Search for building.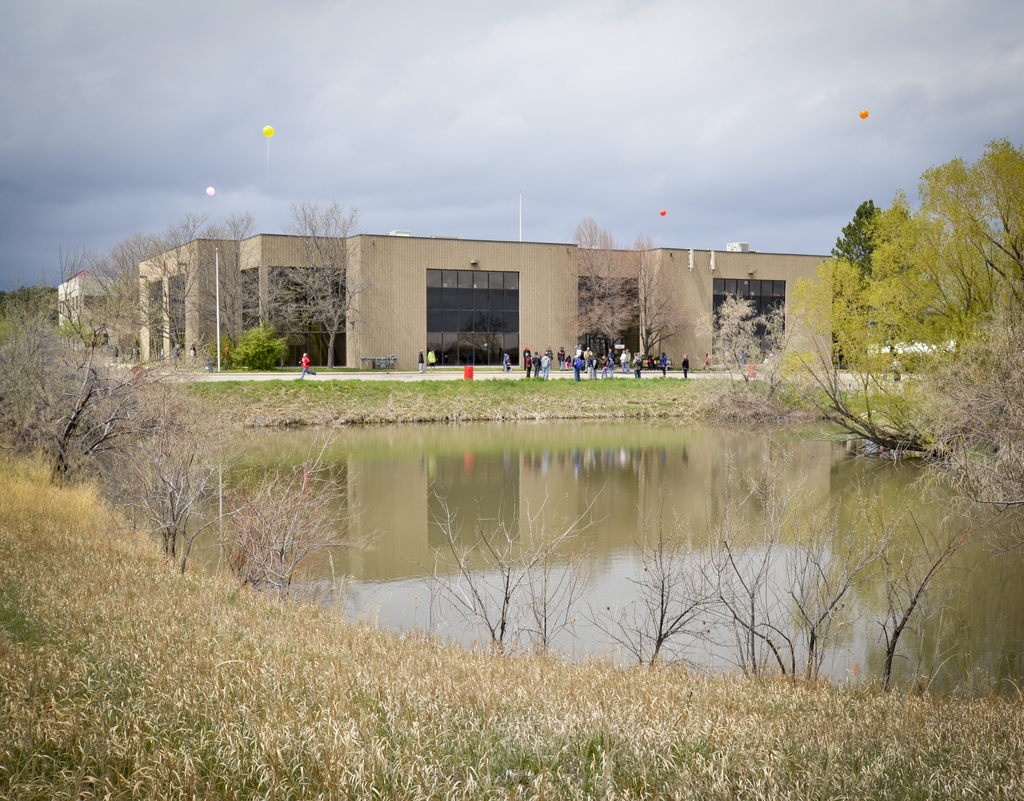
Found at {"left": 57, "top": 267, "right": 130, "bottom": 359}.
